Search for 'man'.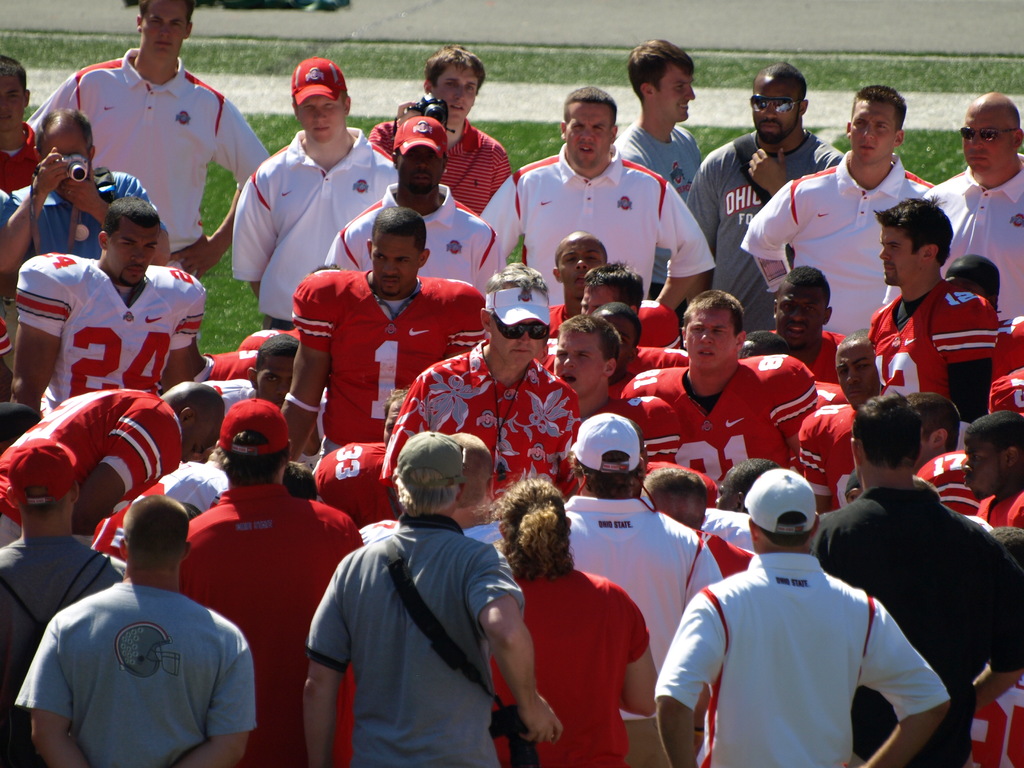
Found at 323/120/512/301.
